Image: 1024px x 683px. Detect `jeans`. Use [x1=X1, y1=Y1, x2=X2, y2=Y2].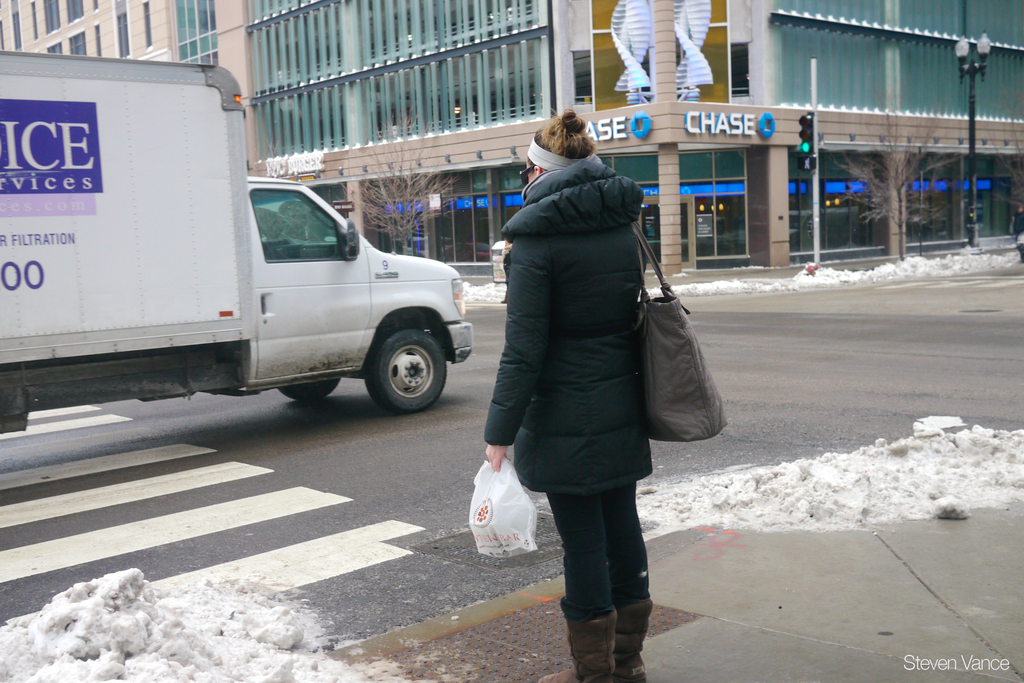
[x1=540, y1=490, x2=662, y2=623].
